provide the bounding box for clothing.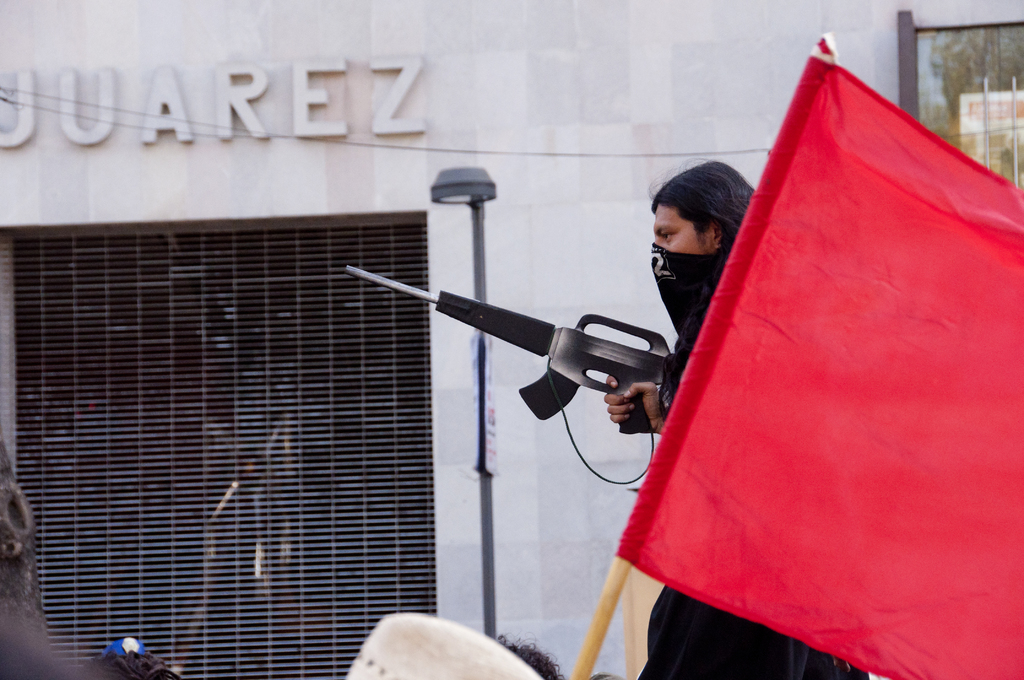
locate(645, 248, 877, 679).
